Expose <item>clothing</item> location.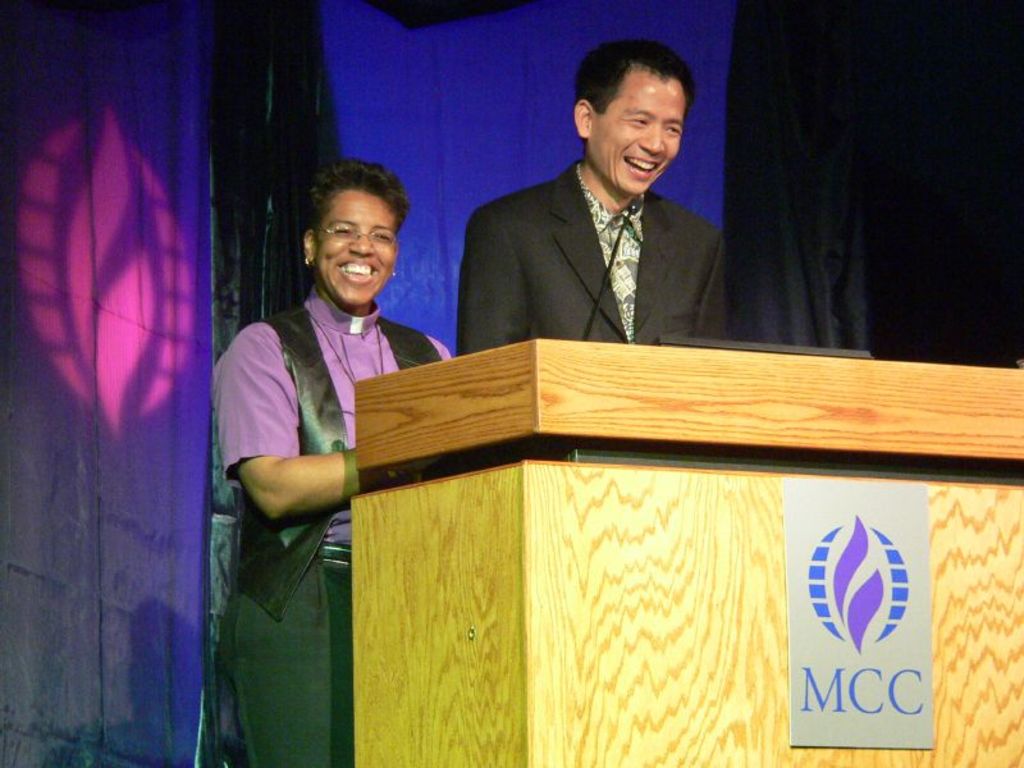
Exposed at crop(210, 209, 435, 700).
